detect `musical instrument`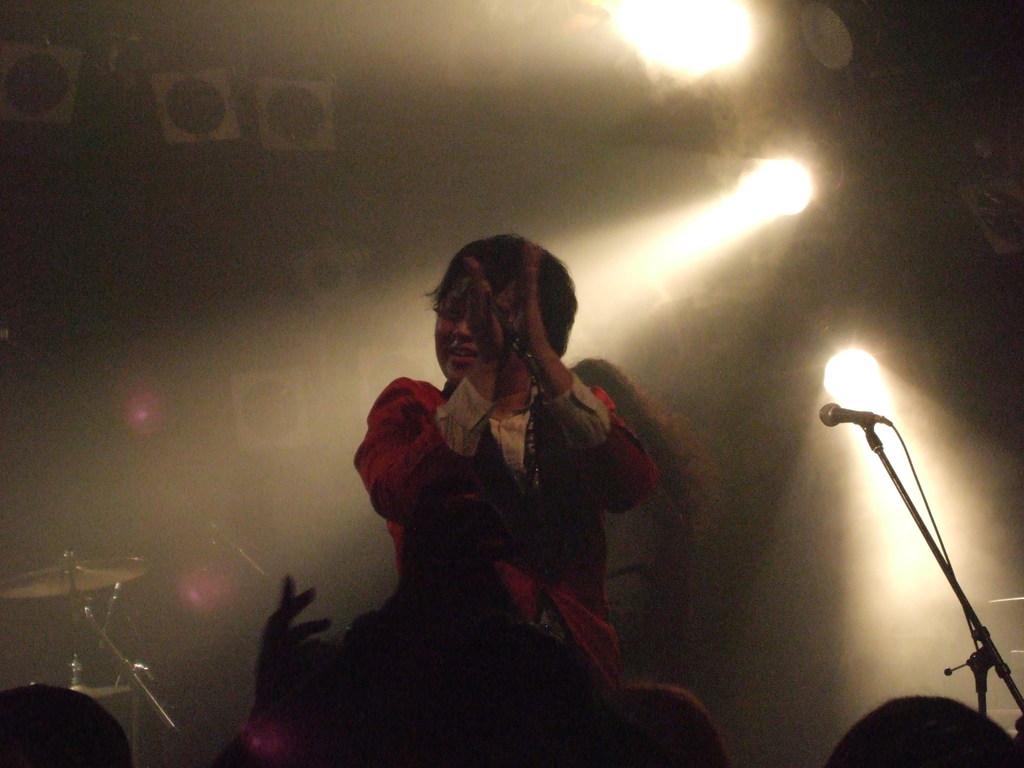
l=0, t=562, r=151, b=600
